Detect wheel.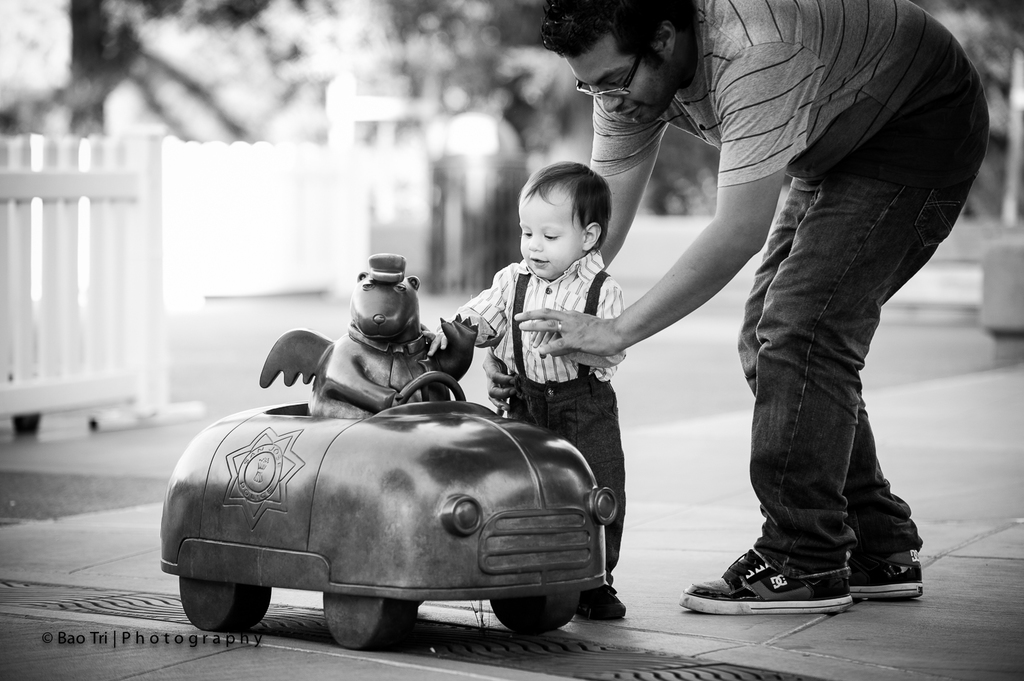
Detected at detection(324, 594, 415, 653).
